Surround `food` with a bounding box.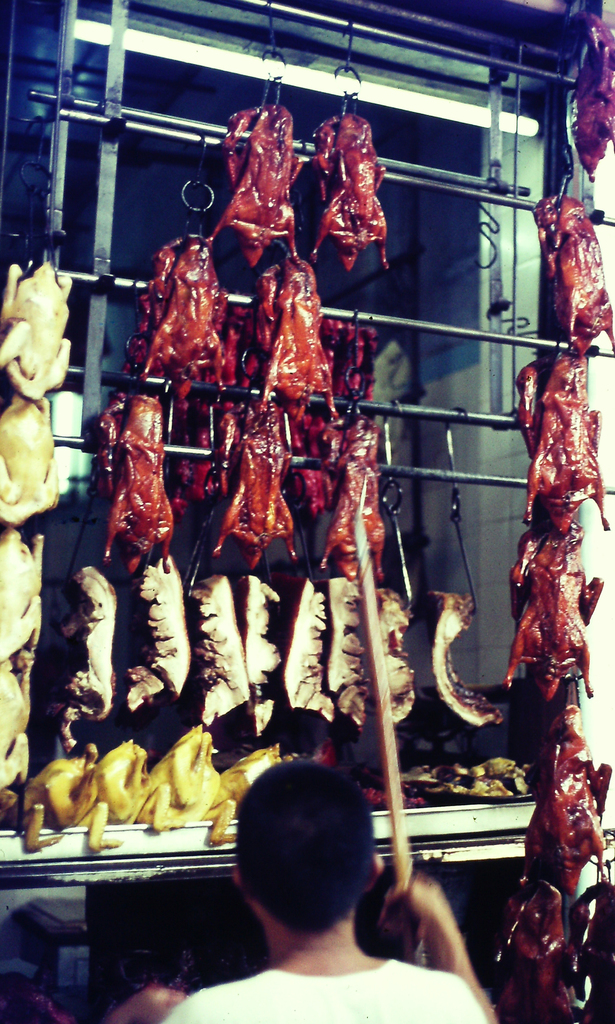
BBox(57, 562, 122, 753).
